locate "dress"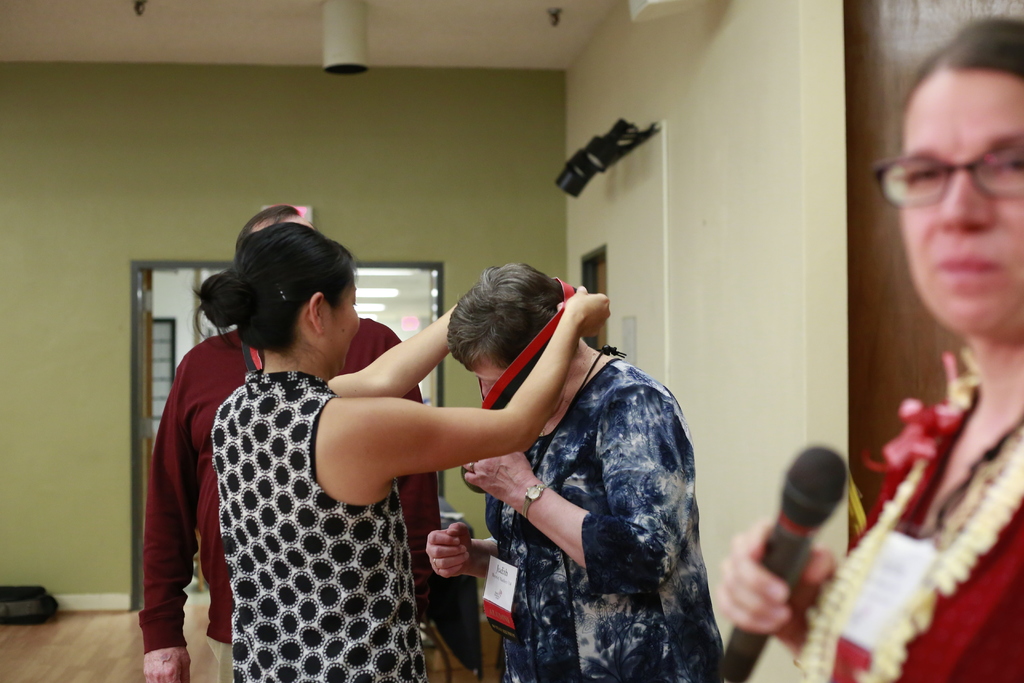
<region>484, 356, 724, 682</region>
